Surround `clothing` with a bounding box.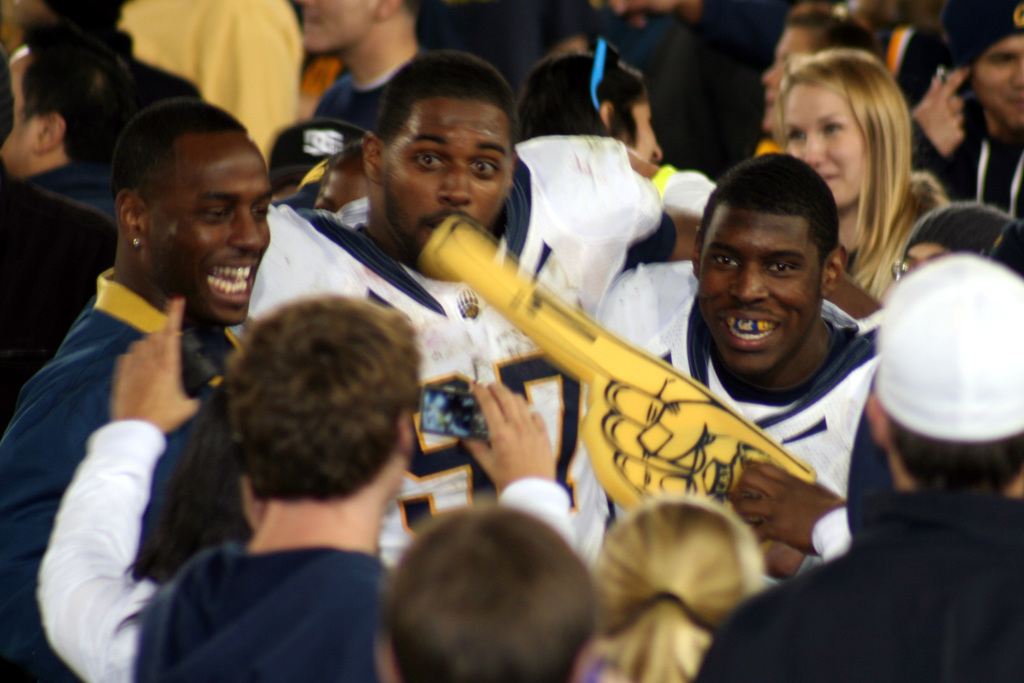
detection(0, 186, 117, 434).
